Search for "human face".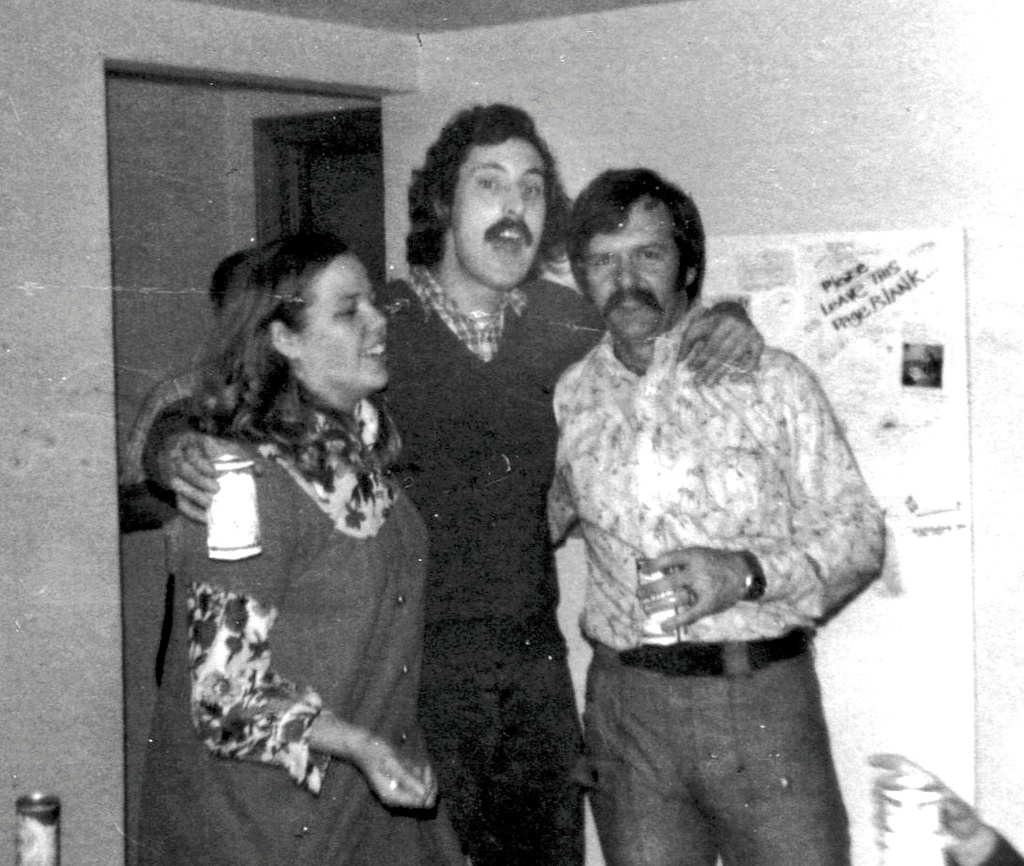
Found at (x1=587, y1=198, x2=677, y2=339).
